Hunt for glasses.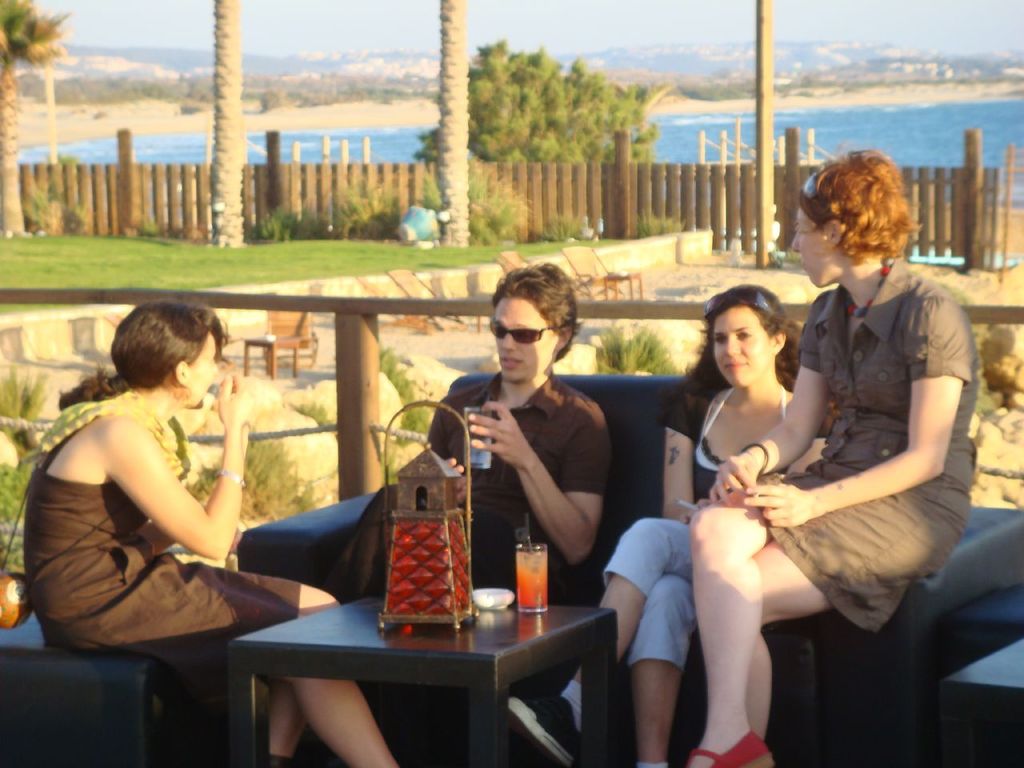
Hunted down at BBox(801, 166, 835, 222).
